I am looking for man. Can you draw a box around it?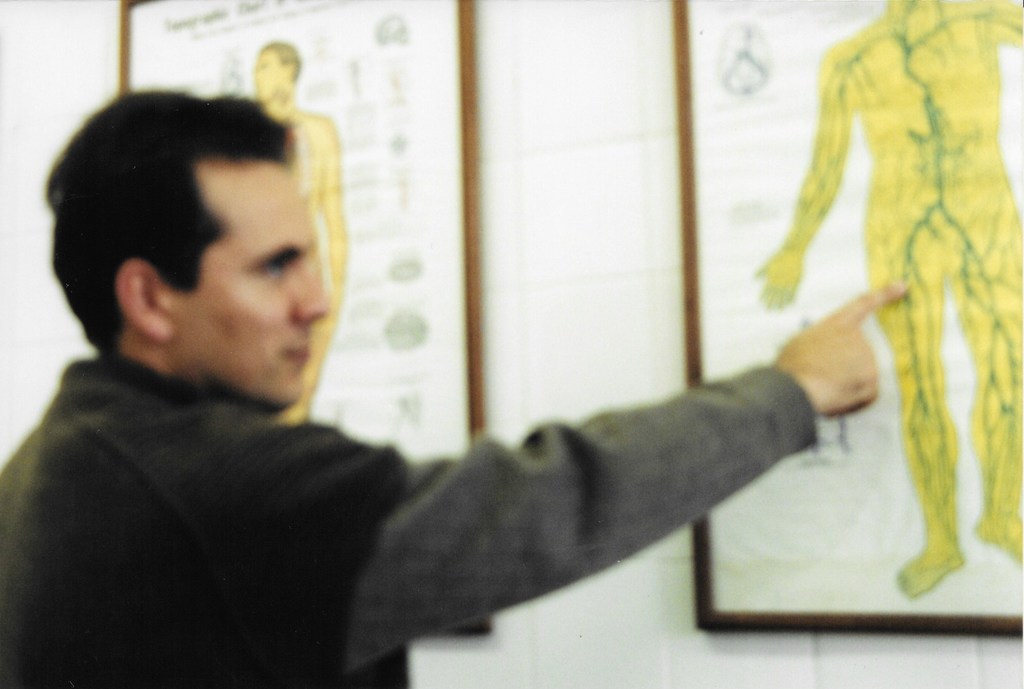
Sure, the bounding box is [x1=0, y1=81, x2=905, y2=686].
